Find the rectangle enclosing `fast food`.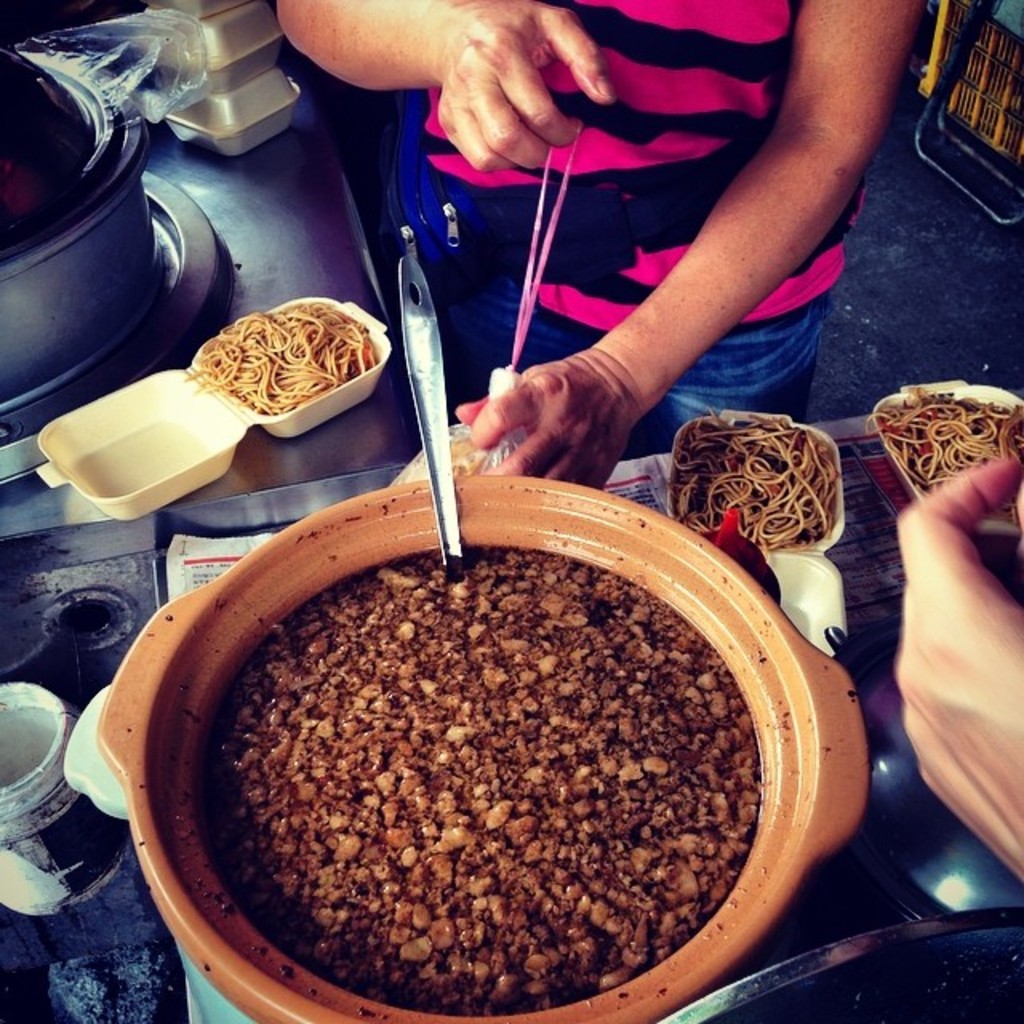
bbox=(202, 302, 382, 422).
